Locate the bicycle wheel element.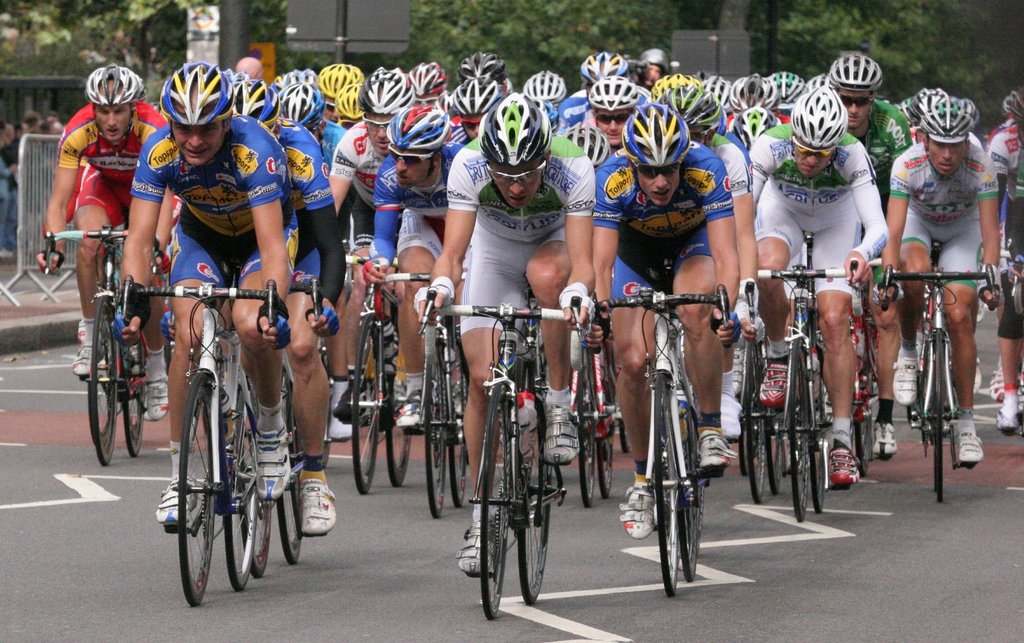
Element bbox: l=648, t=363, r=678, b=597.
